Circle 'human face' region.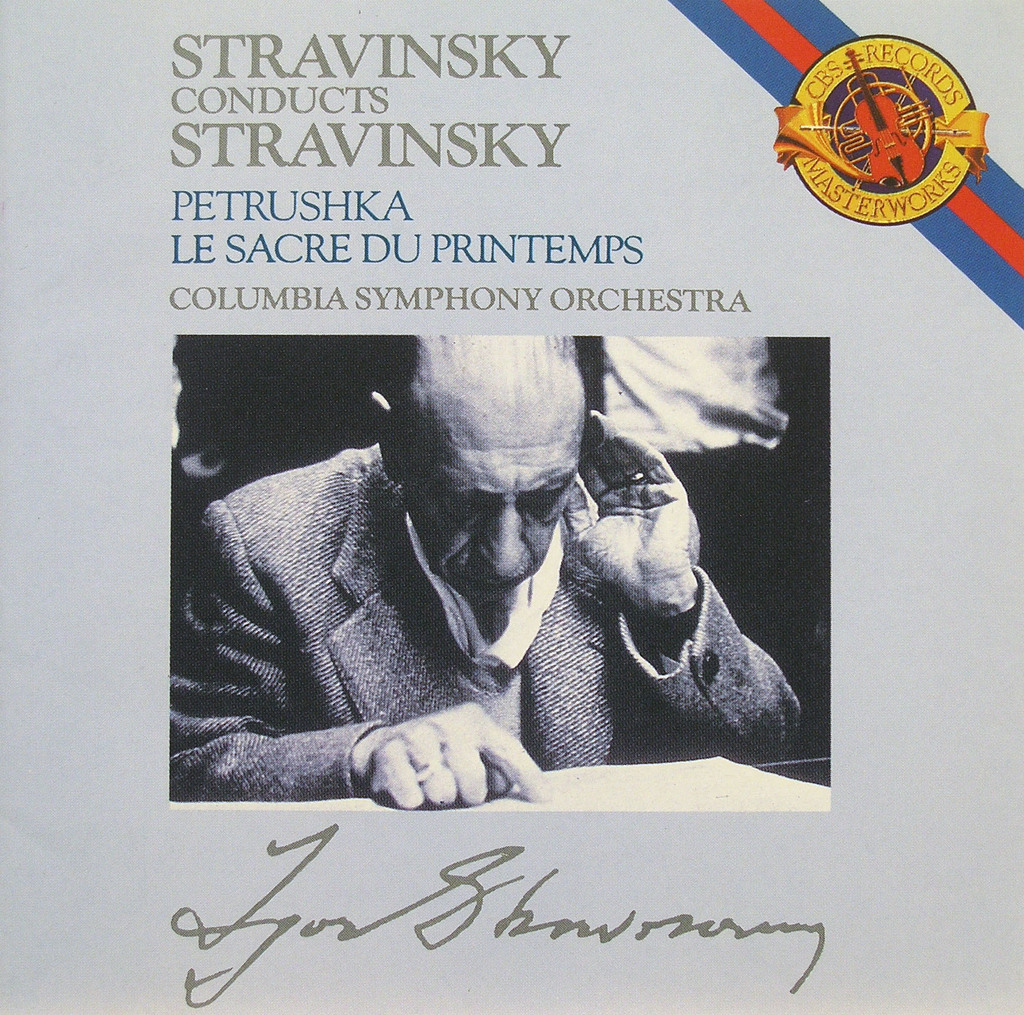
Region: (412, 406, 580, 600).
